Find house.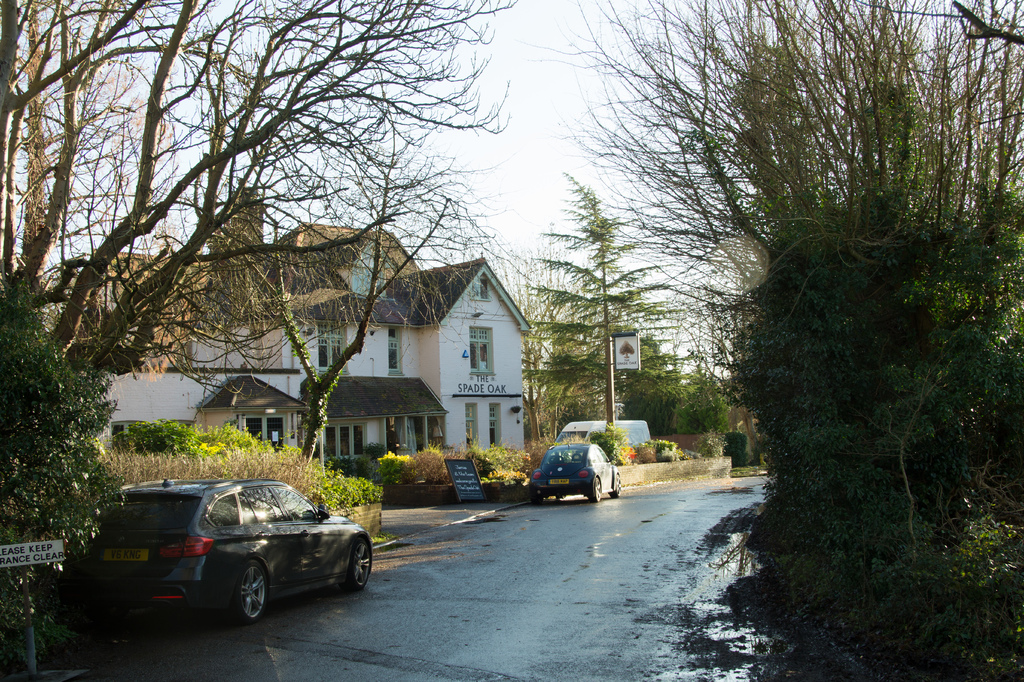
select_region(110, 190, 532, 472).
